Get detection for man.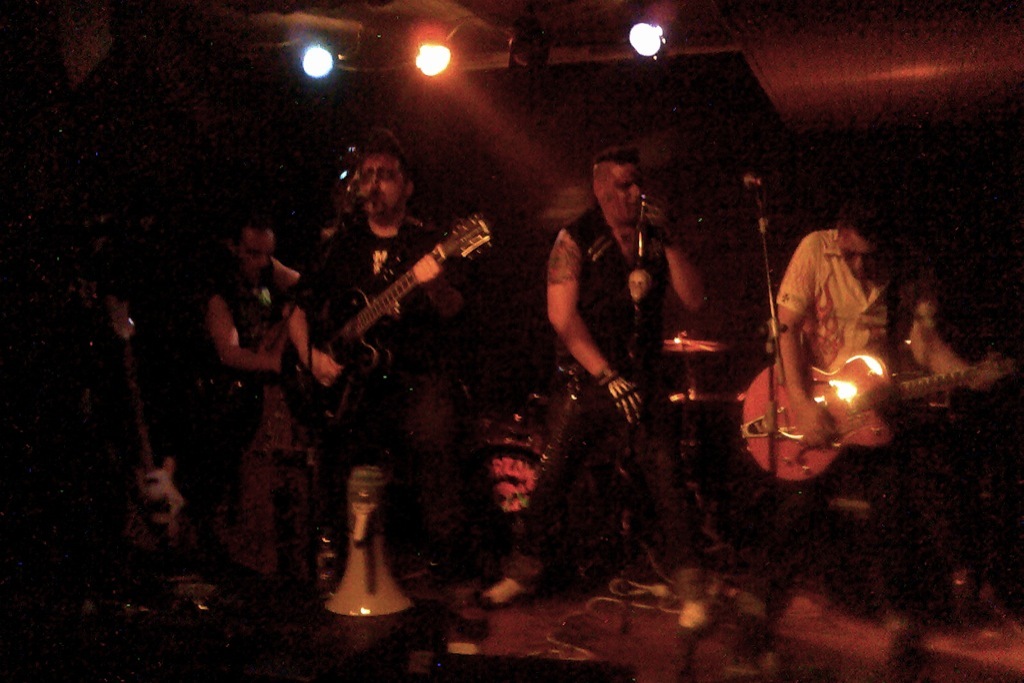
Detection: [205, 207, 342, 568].
